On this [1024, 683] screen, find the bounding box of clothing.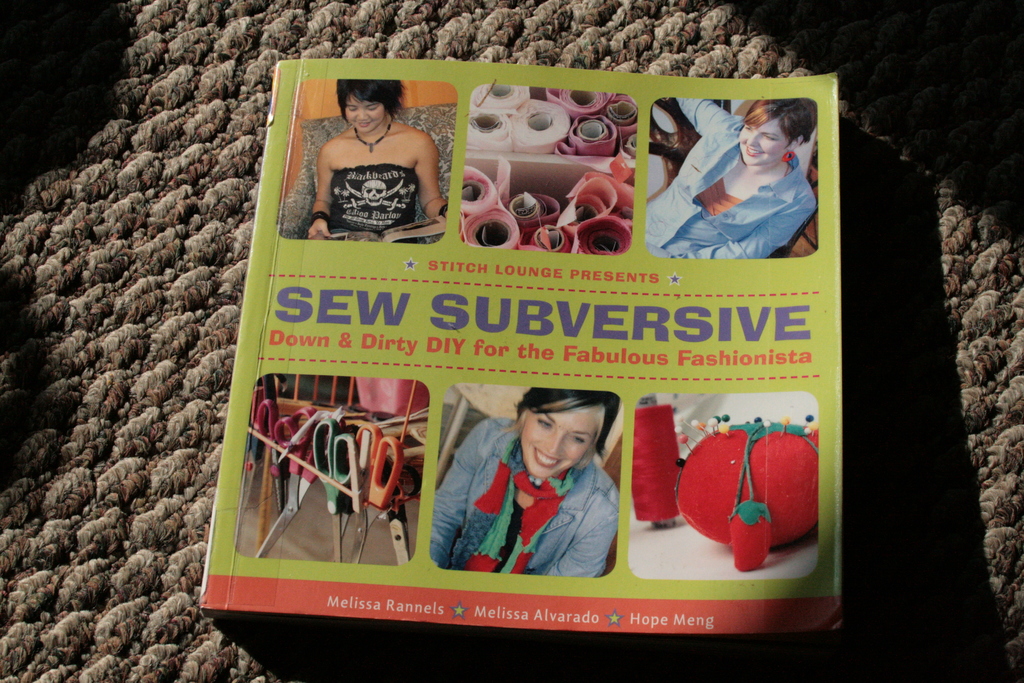
Bounding box: l=659, t=101, r=829, b=260.
